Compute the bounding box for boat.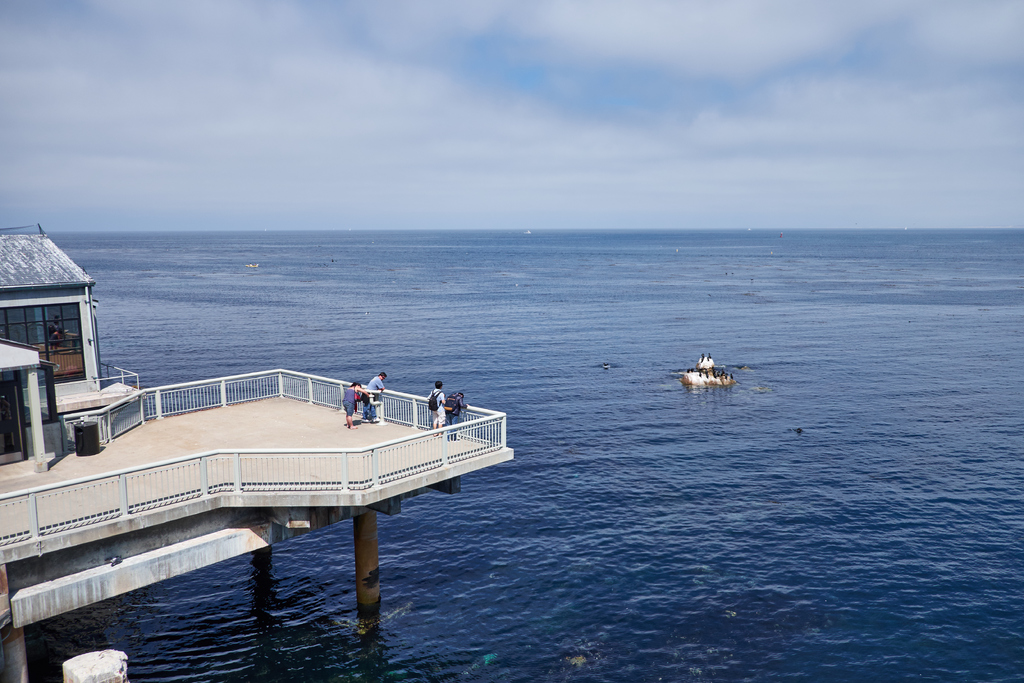
crop(243, 260, 261, 270).
